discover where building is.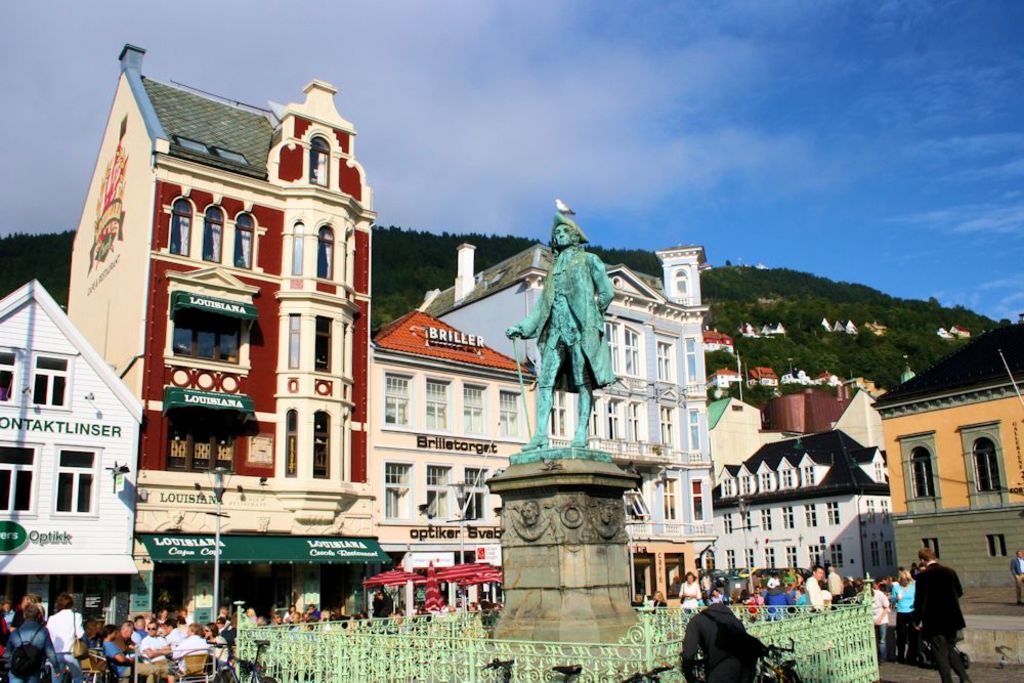
Discovered at {"x1": 65, "y1": 45, "x2": 392, "y2": 621}.
